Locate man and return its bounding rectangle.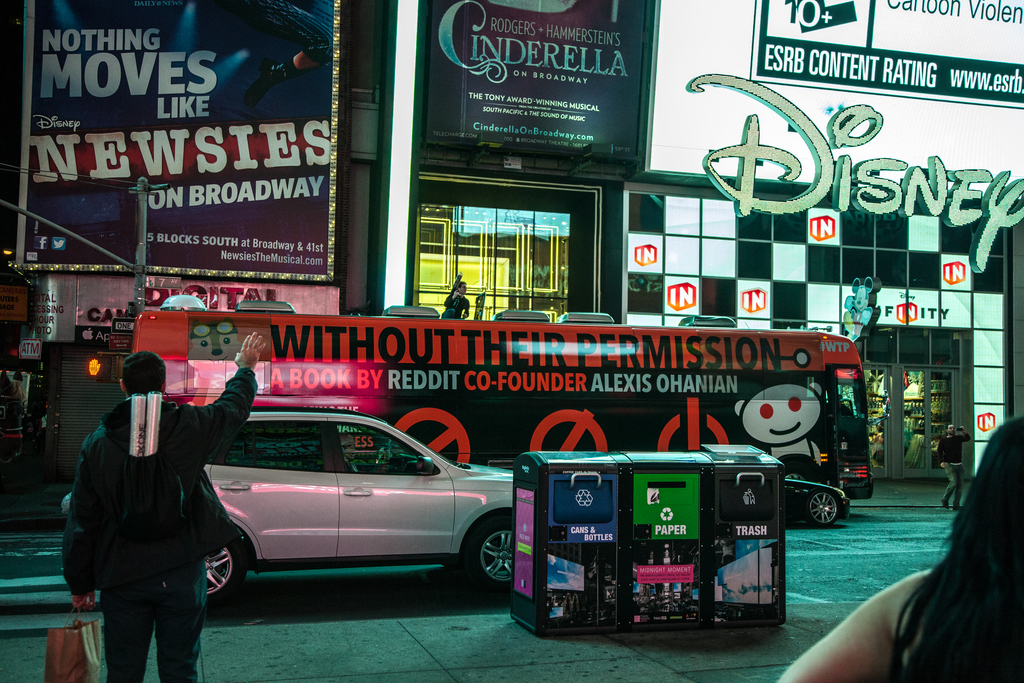
[left=53, top=348, right=267, bottom=682].
